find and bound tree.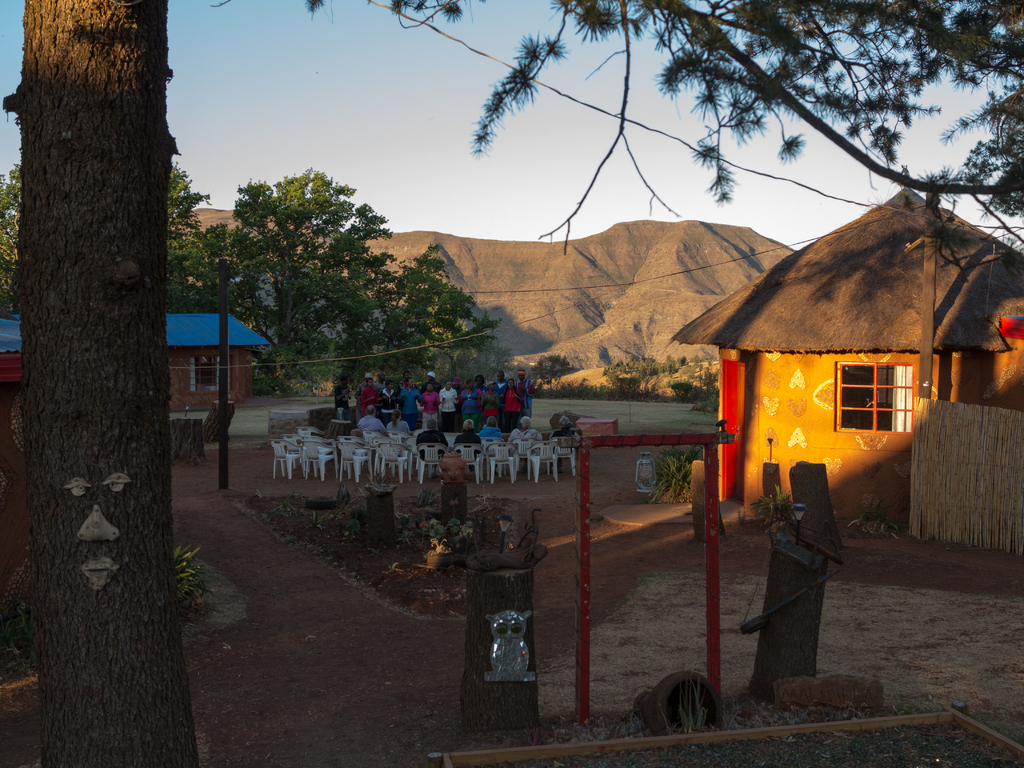
Bound: (14, 2, 195, 701).
